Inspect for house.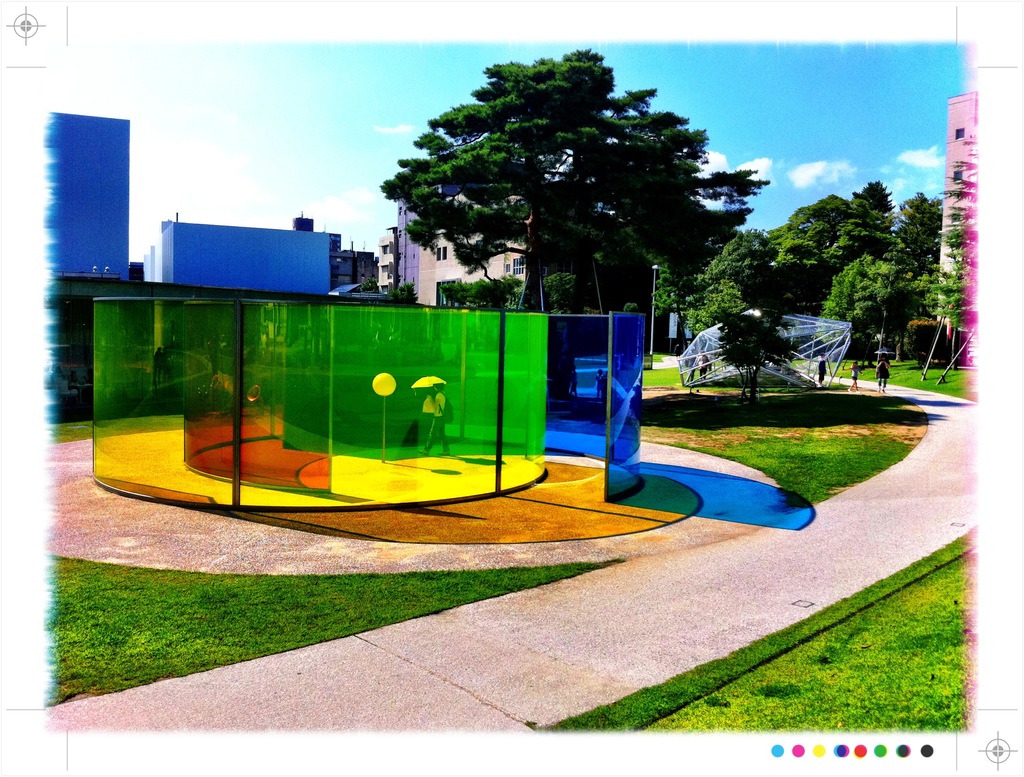
Inspection: box=[62, 275, 673, 534].
